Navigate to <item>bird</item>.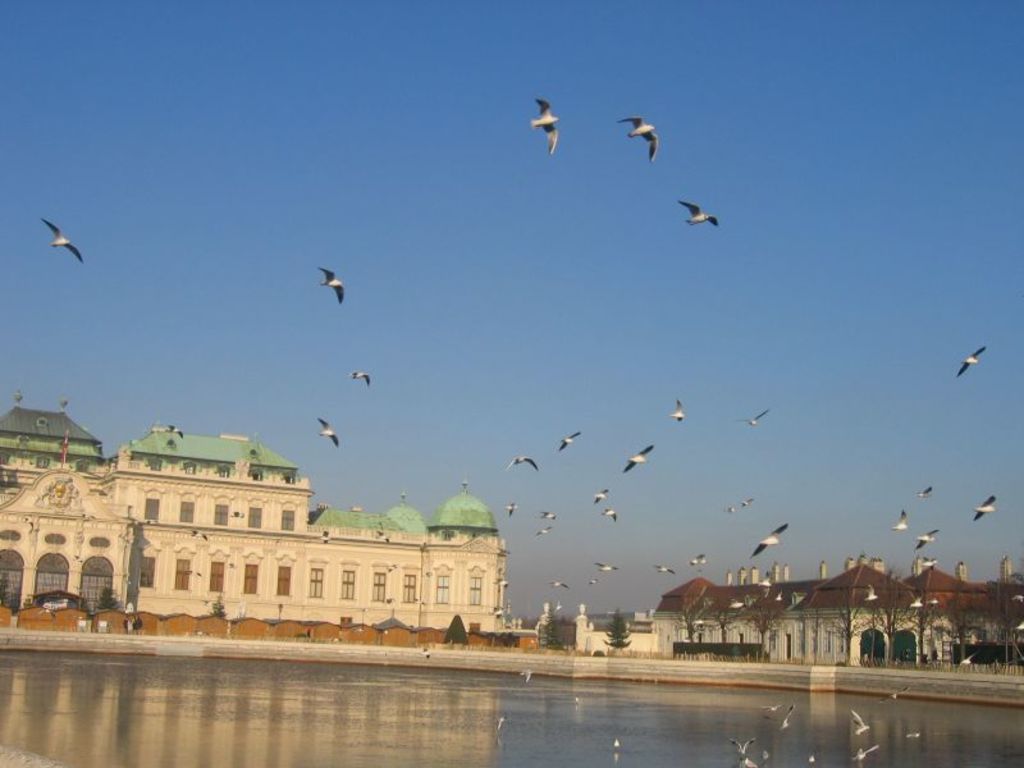
Navigation target: bbox=(957, 649, 982, 671).
